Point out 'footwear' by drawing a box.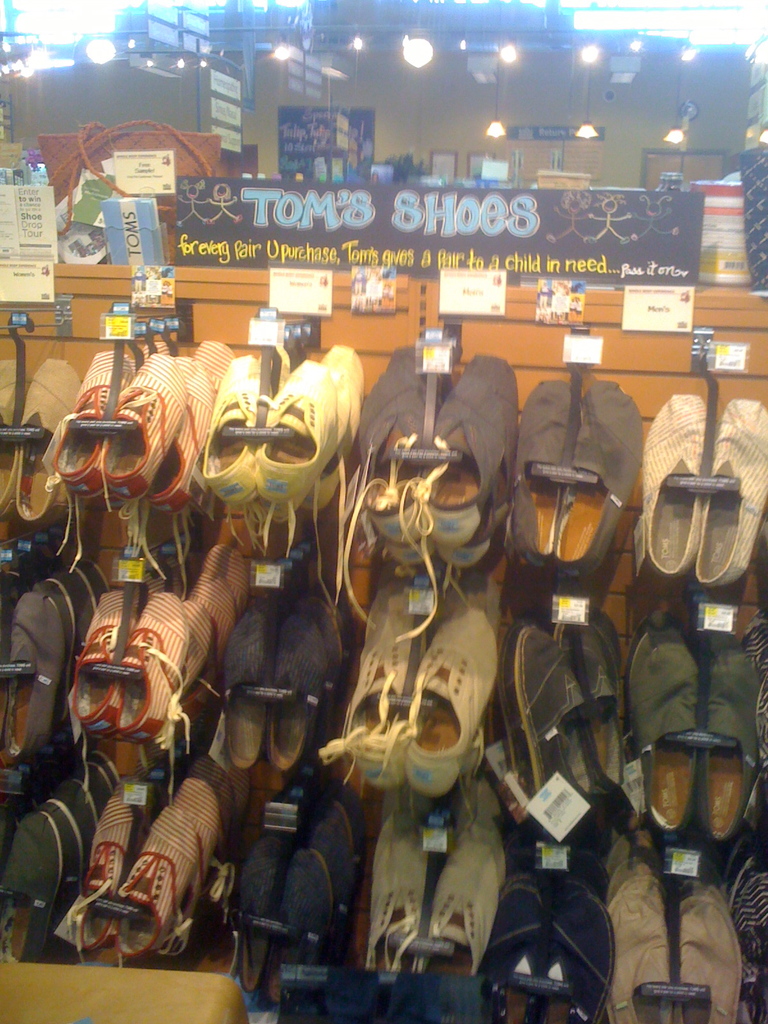
(left=15, top=352, right=86, bottom=518).
